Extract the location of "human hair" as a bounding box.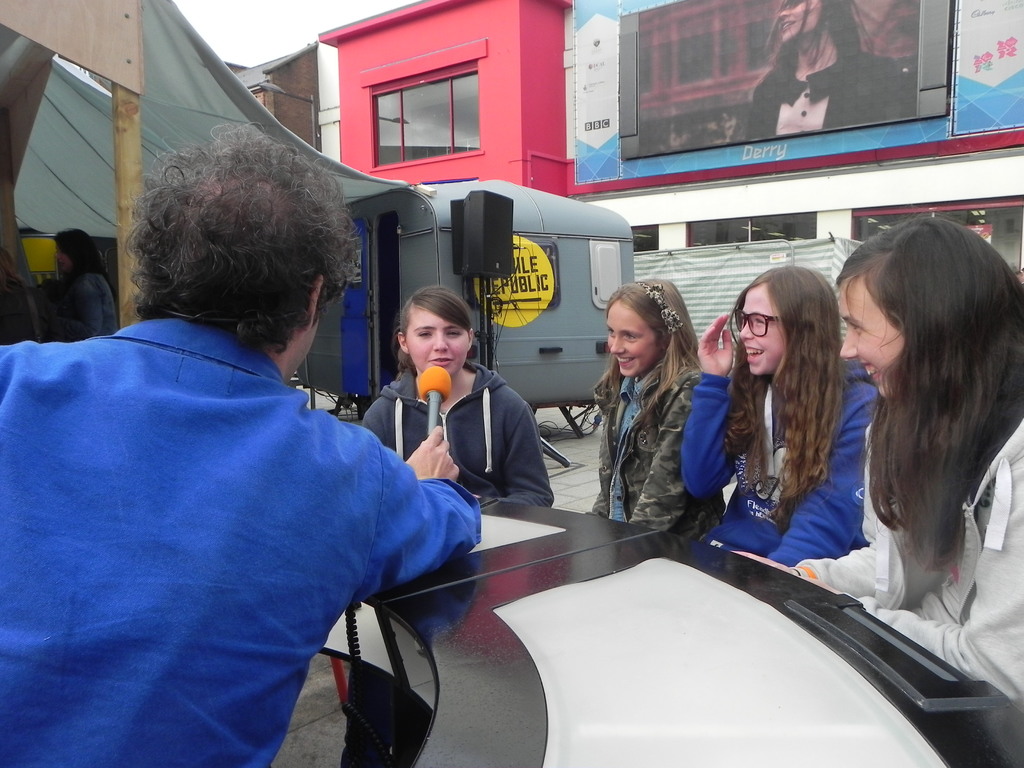
box=[836, 213, 1015, 650].
